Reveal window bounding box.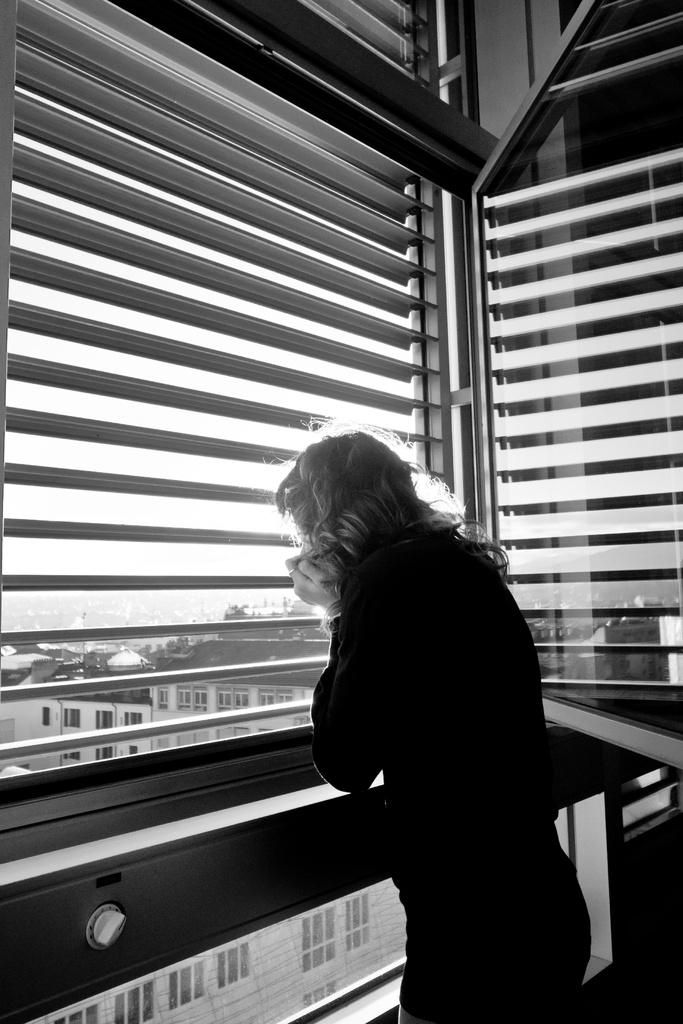
Revealed: <box>167,962,206,1011</box>.
